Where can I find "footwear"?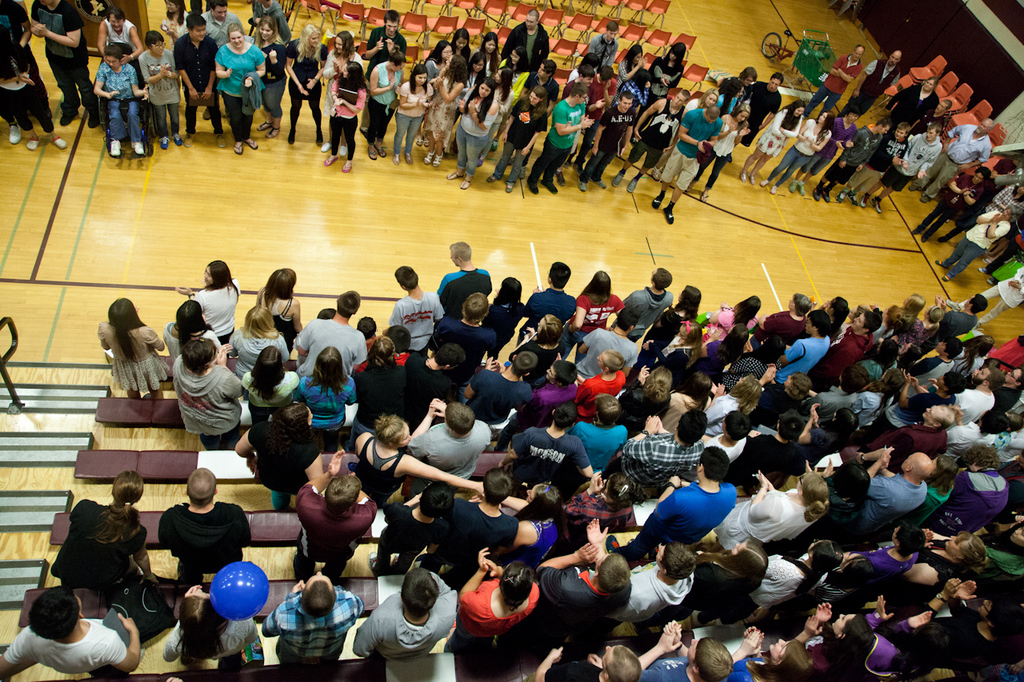
You can find it at 254,119,276,131.
